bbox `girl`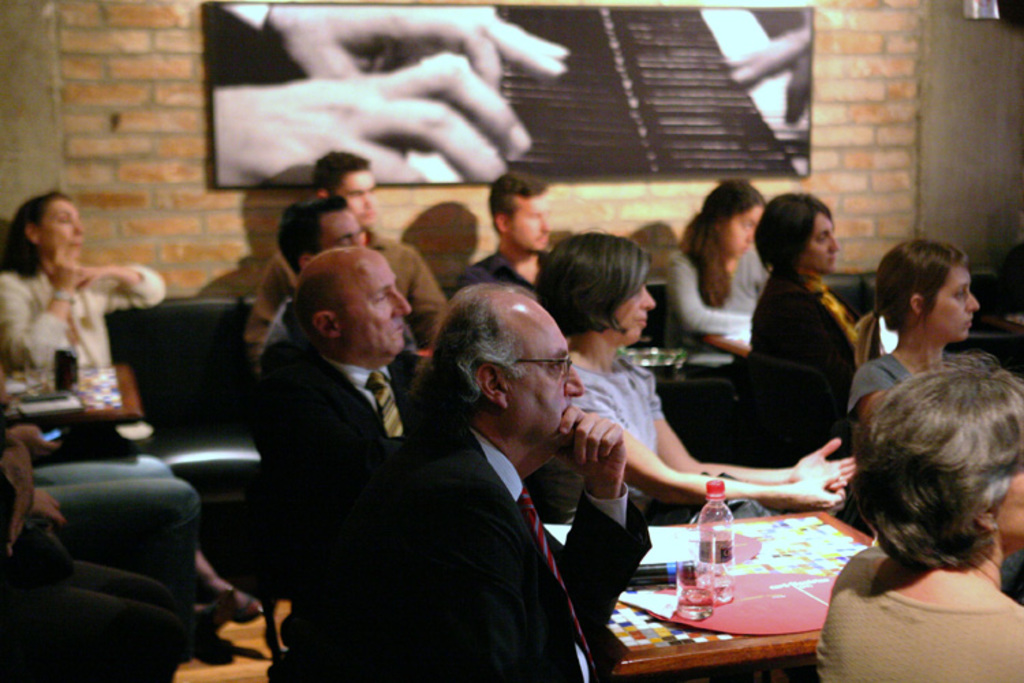
region(814, 343, 1017, 680)
